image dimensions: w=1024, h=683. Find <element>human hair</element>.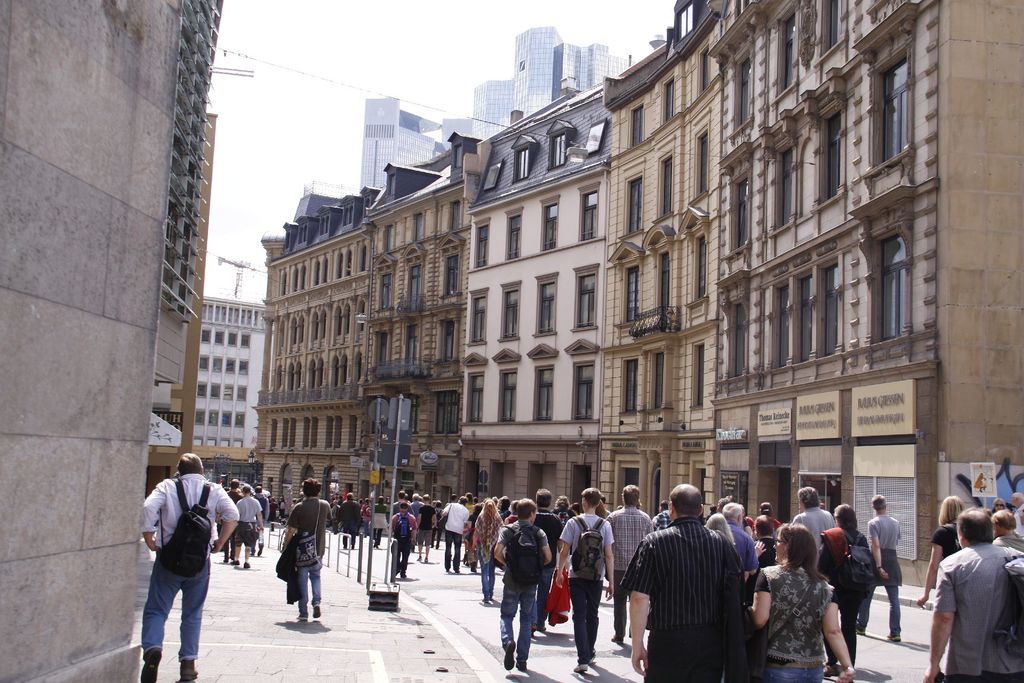
box(535, 488, 552, 506).
